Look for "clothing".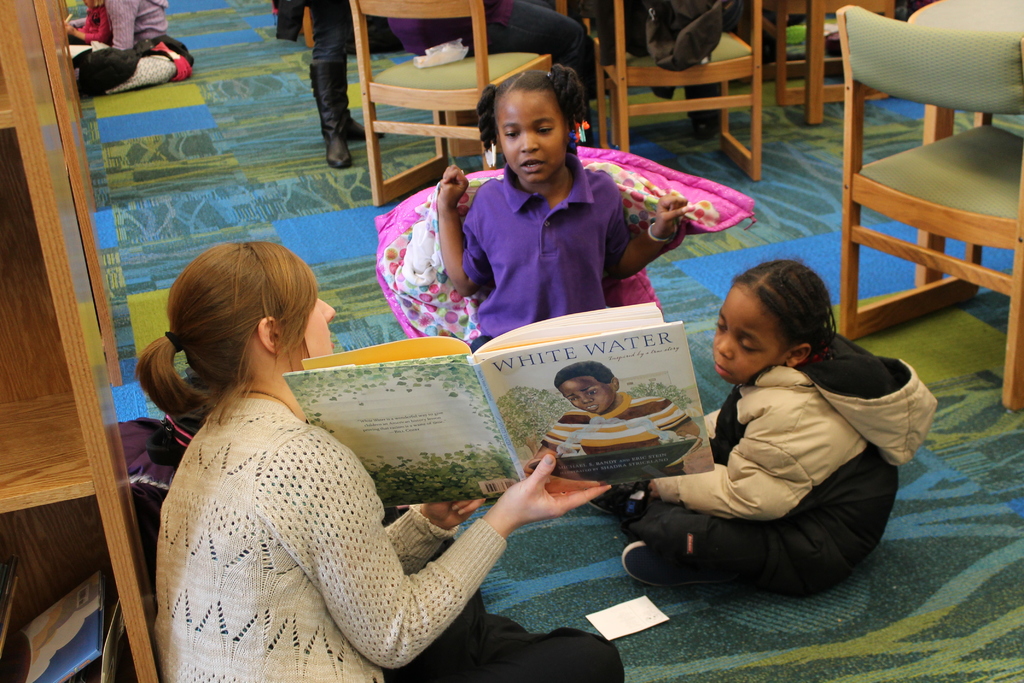
Found: <region>457, 163, 630, 358</region>.
